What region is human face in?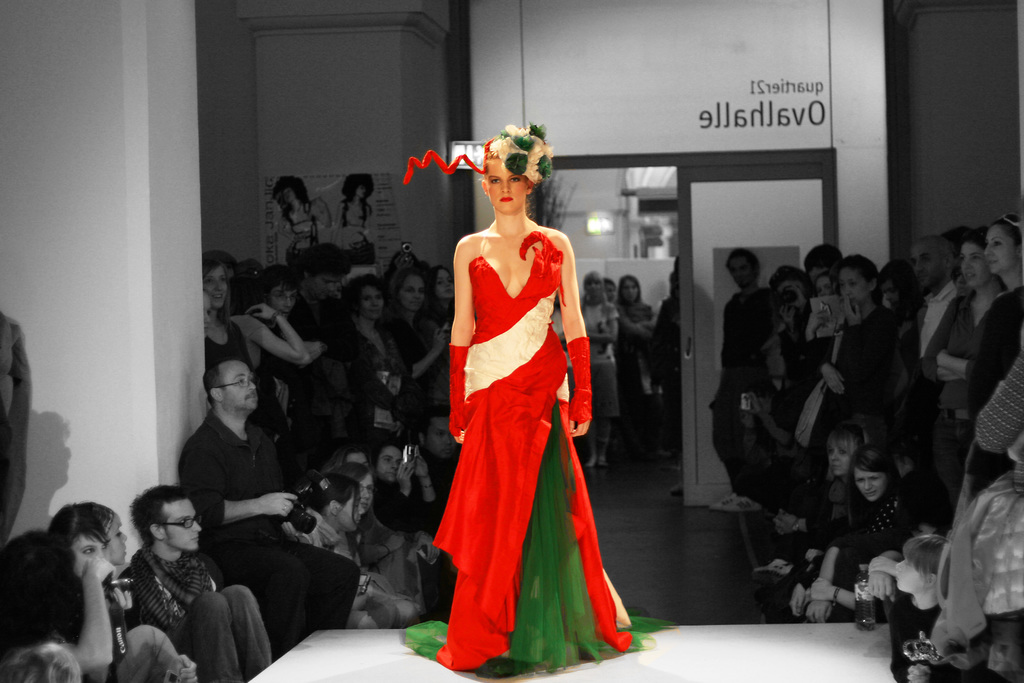
detection(77, 537, 102, 577).
